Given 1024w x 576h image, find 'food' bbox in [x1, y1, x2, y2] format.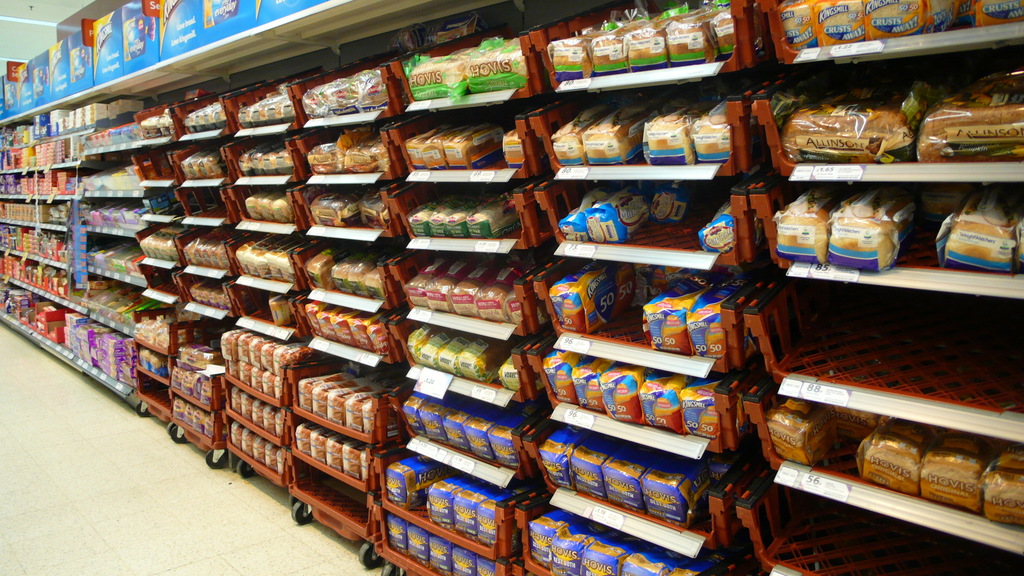
[554, 100, 616, 163].
